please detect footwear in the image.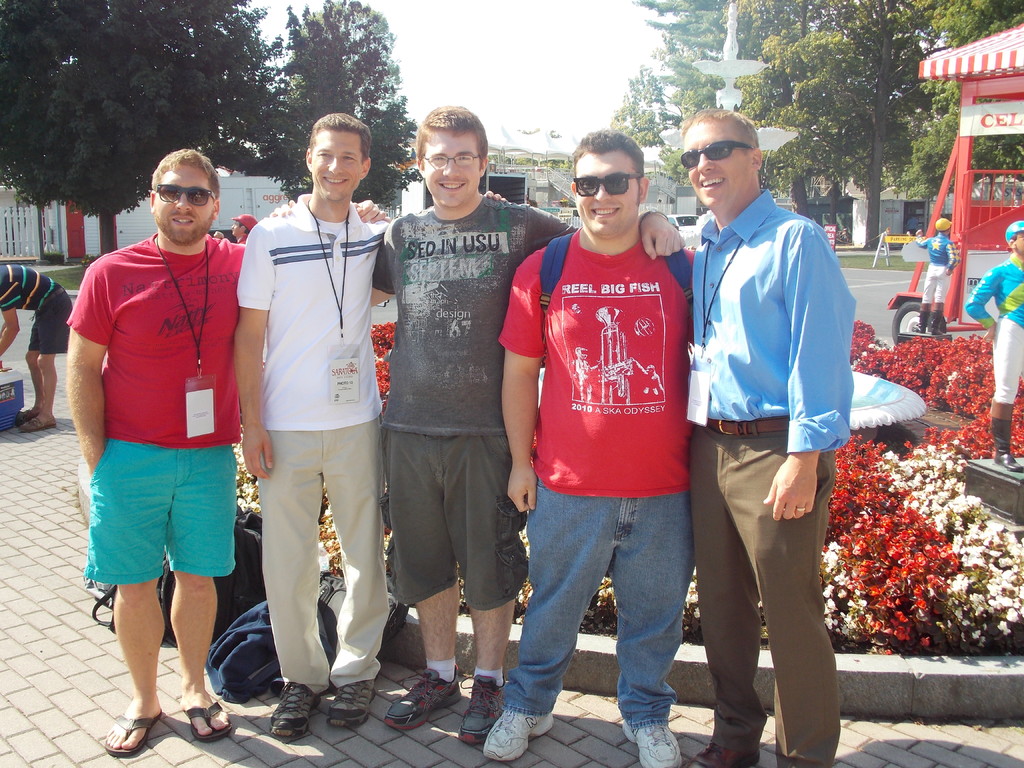
x1=381 y1=662 x2=458 y2=728.
